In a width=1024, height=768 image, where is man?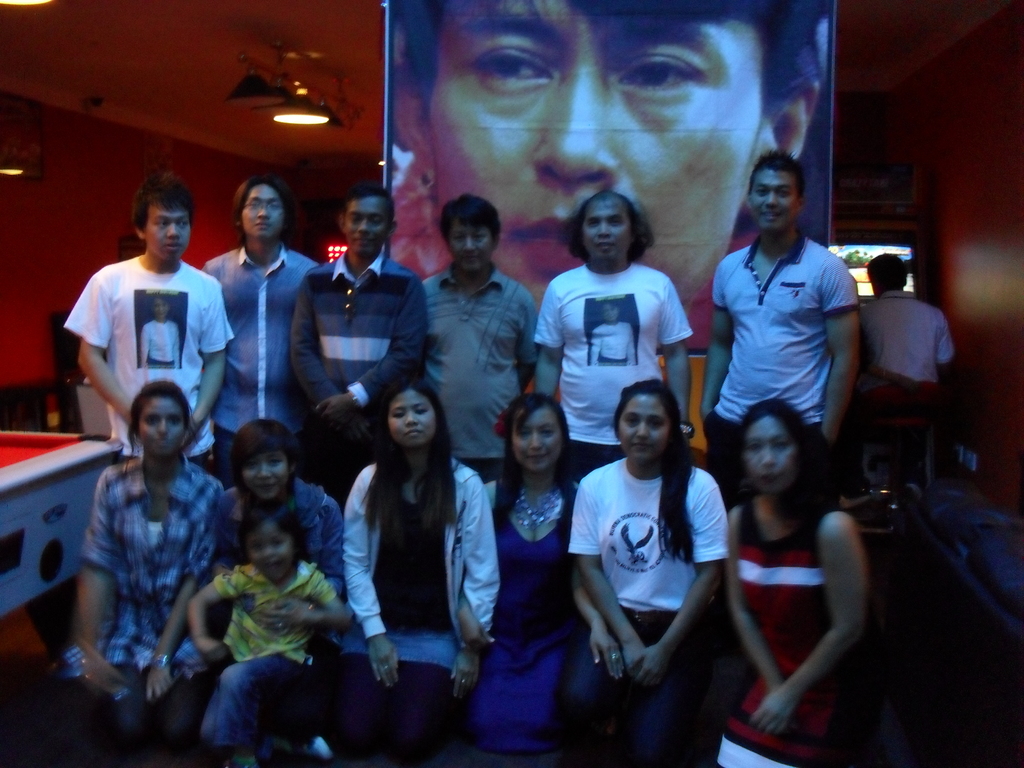
[424,189,538,484].
